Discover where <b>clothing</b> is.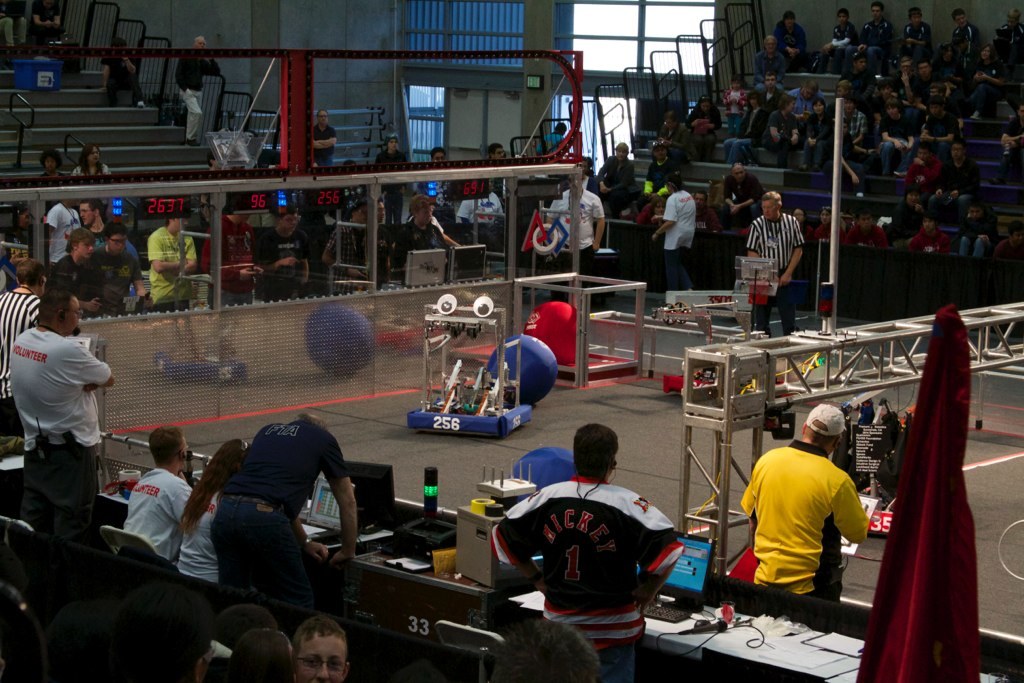
Discovered at {"x1": 692, "y1": 108, "x2": 722, "y2": 163}.
